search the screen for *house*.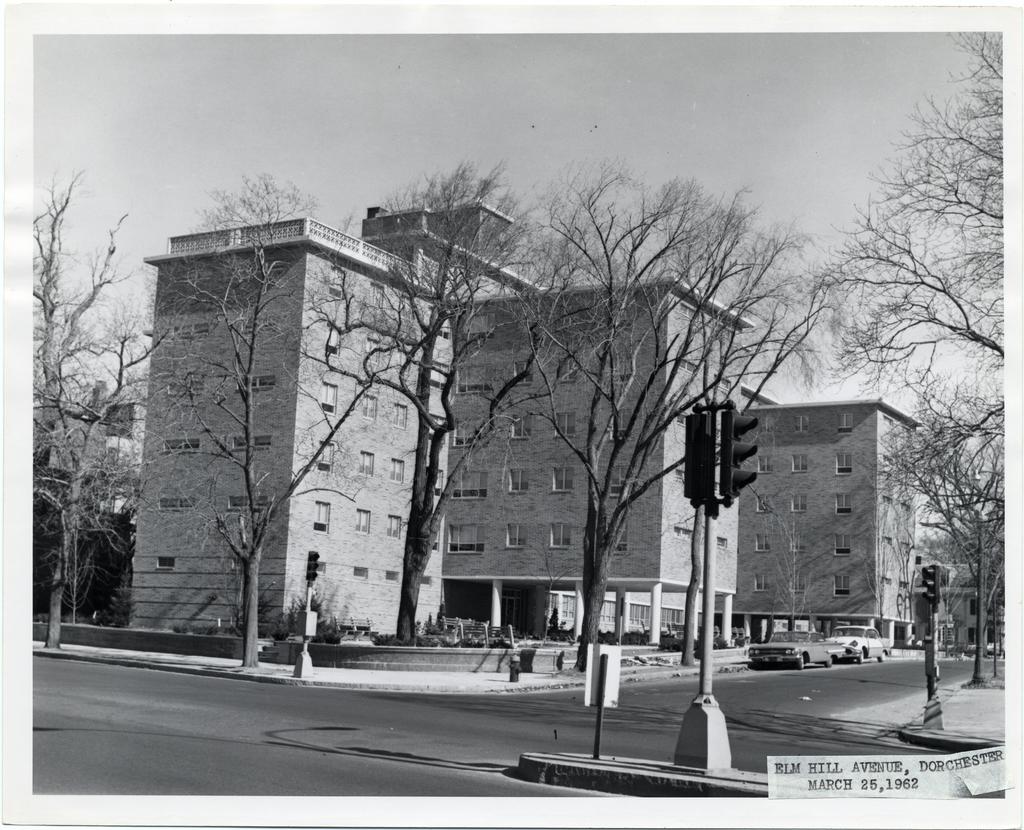
Found at [451, 280, 759, 651].
